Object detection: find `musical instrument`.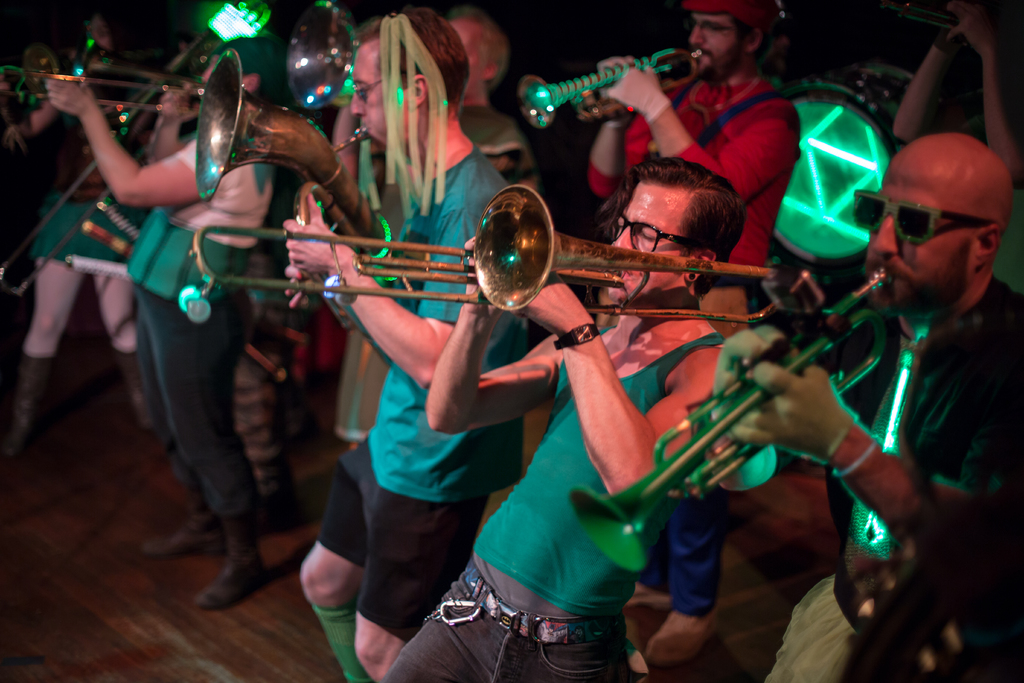
Rect(867, 0, 963, 50).
